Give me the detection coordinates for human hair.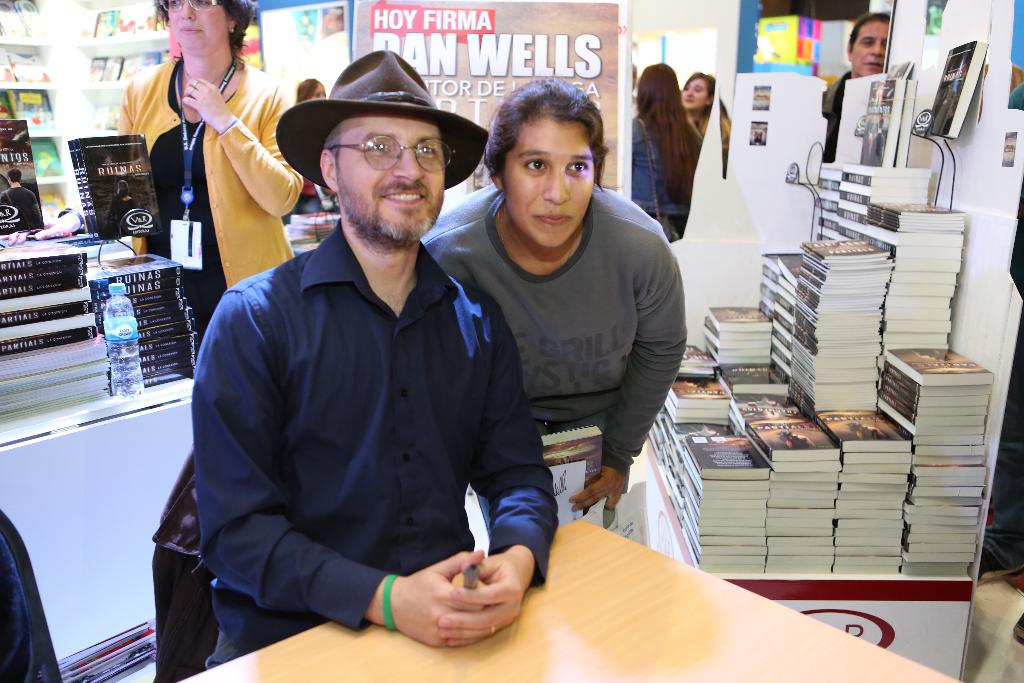
<region>641, 60, 713, 218</region>.
